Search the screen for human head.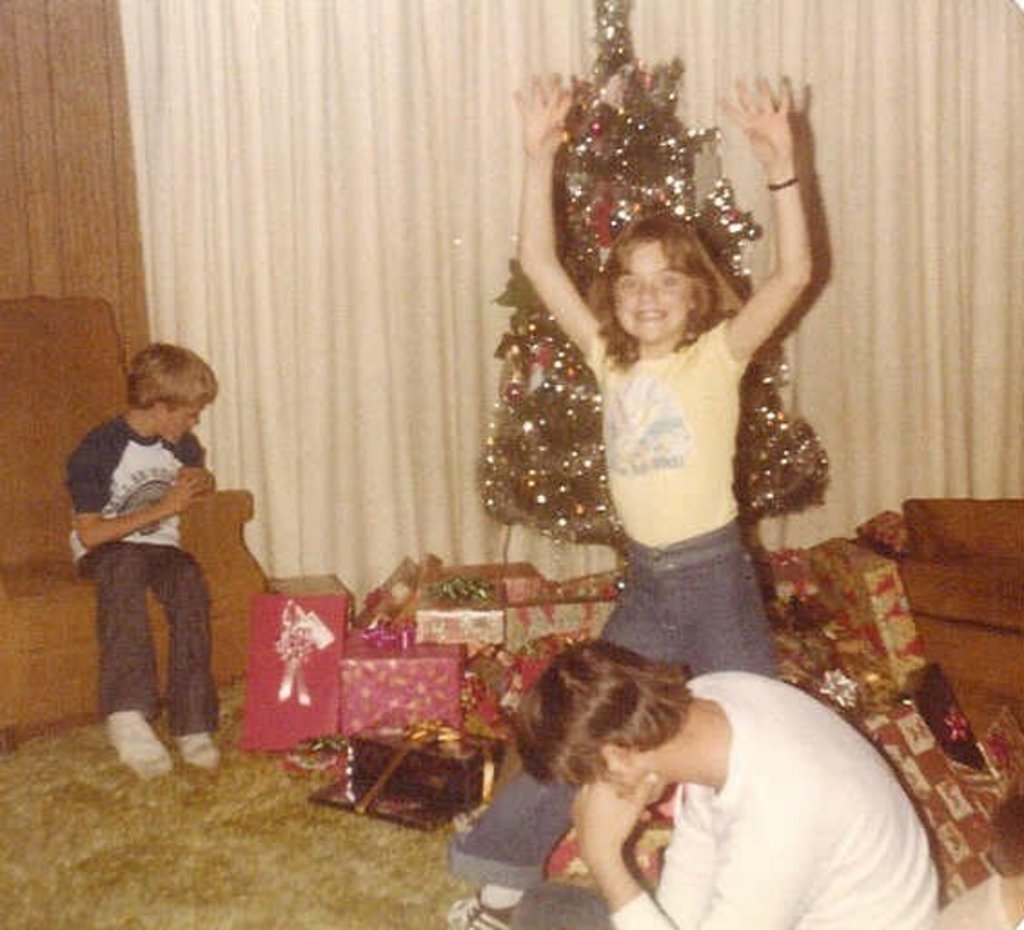
Found at box=[123, 345, 220, 449].
